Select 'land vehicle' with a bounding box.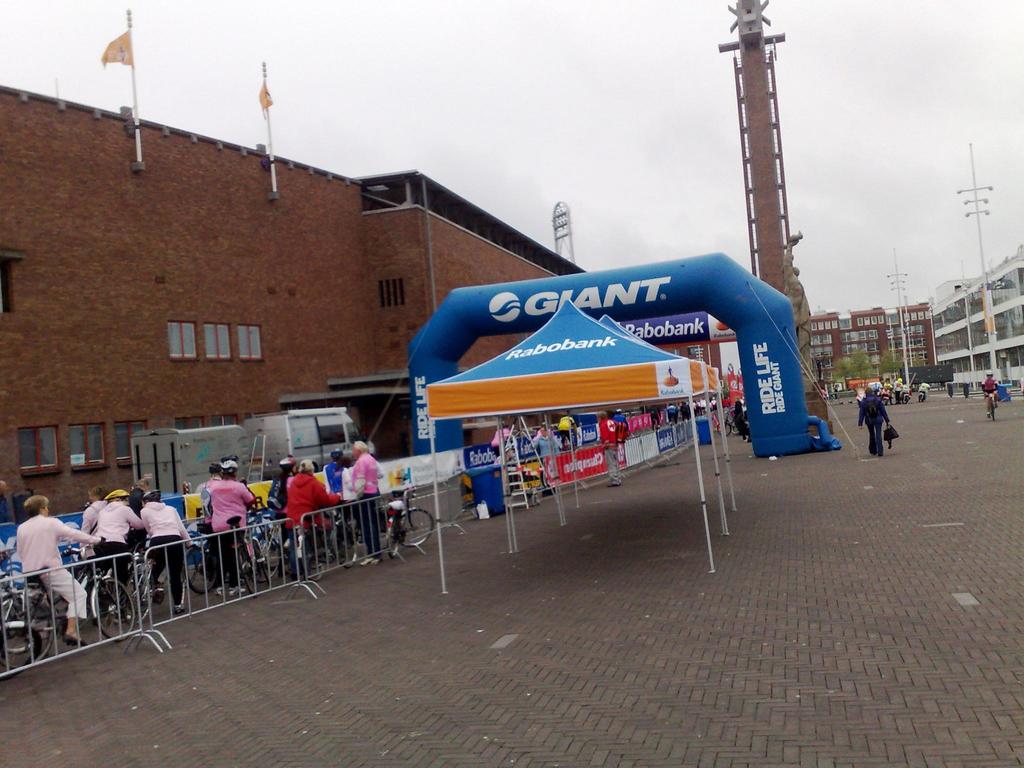
x1=134, y1=426, x2=255, y2=495.
